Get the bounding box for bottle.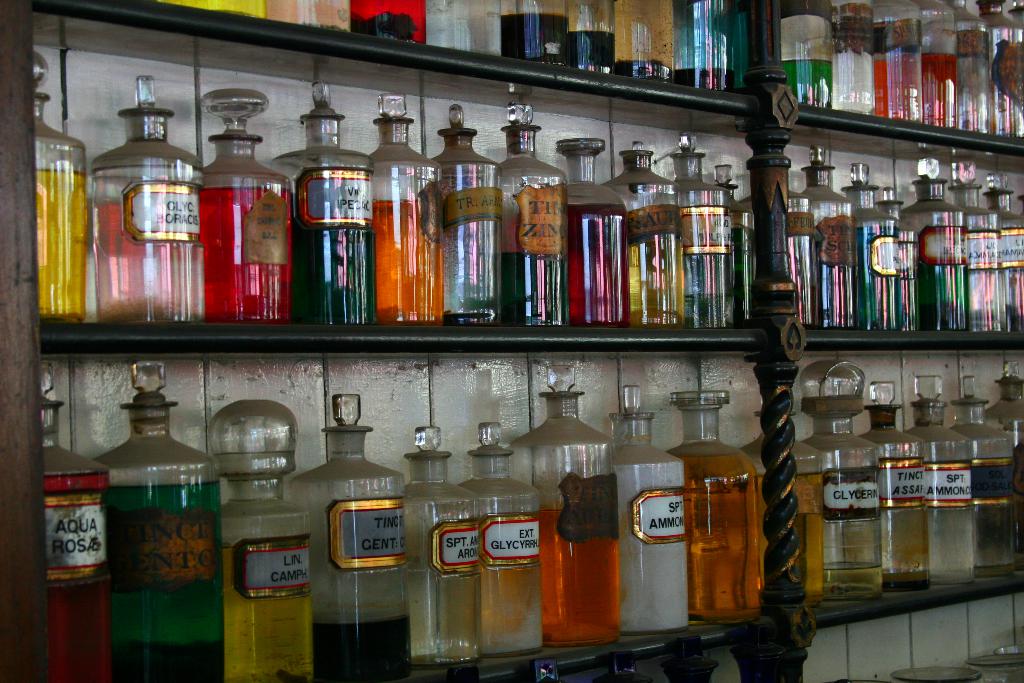
803, 363, 887, 600.
